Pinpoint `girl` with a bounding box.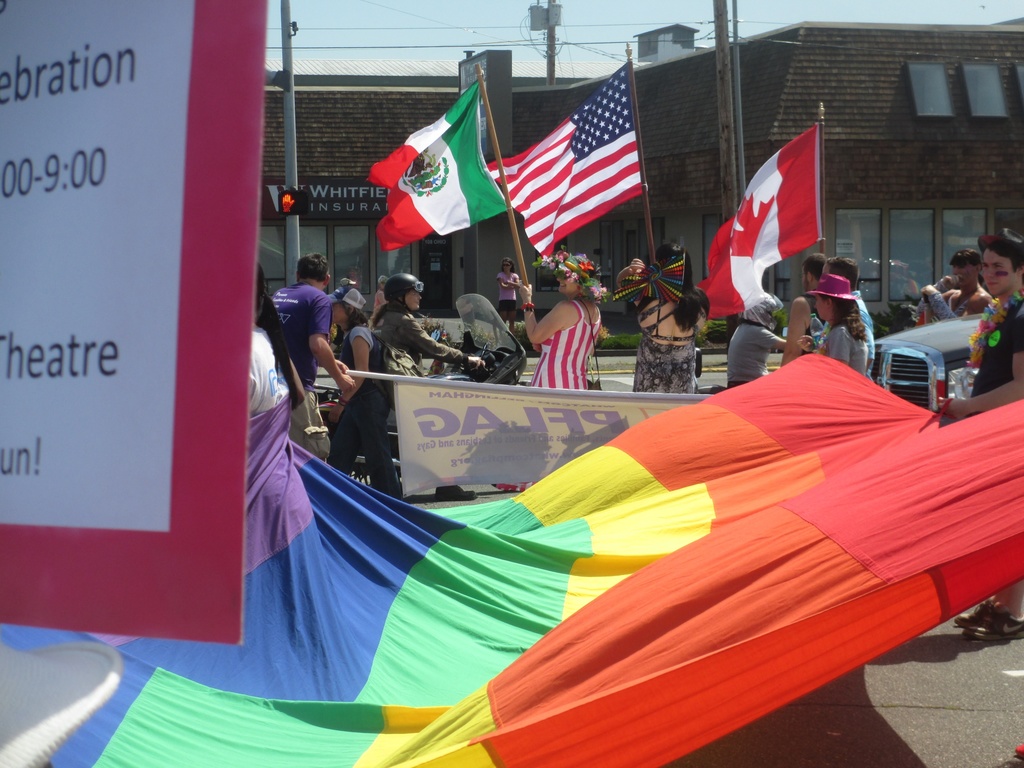
{"left": 319, "top": 284, "right": 394, "bottom": 498}.
